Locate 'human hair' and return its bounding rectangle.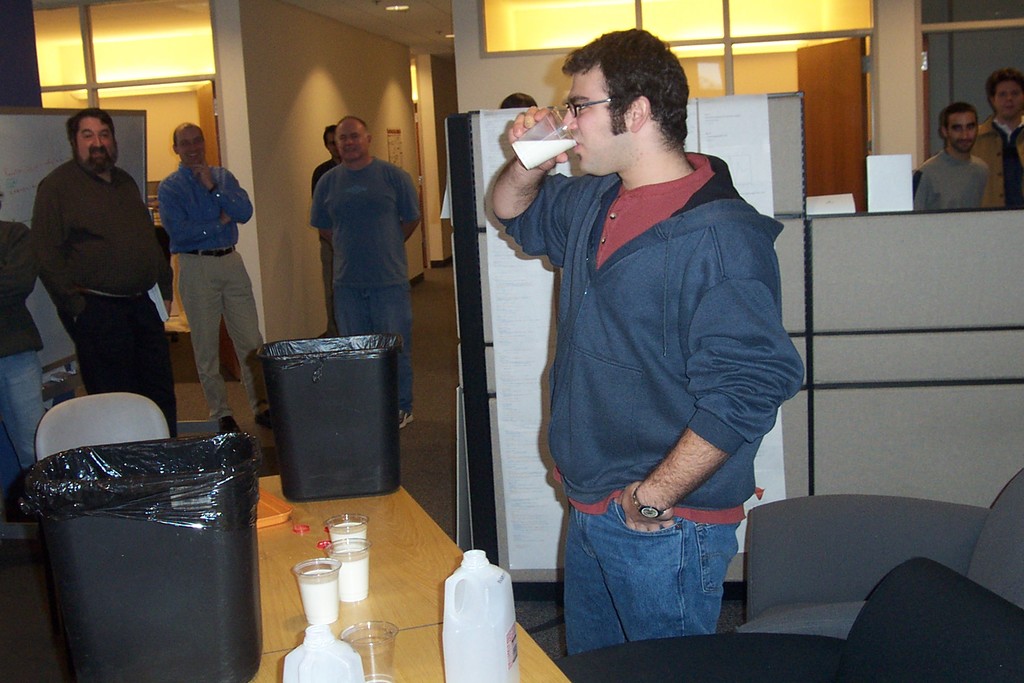
[323, 126, 336, 152].
